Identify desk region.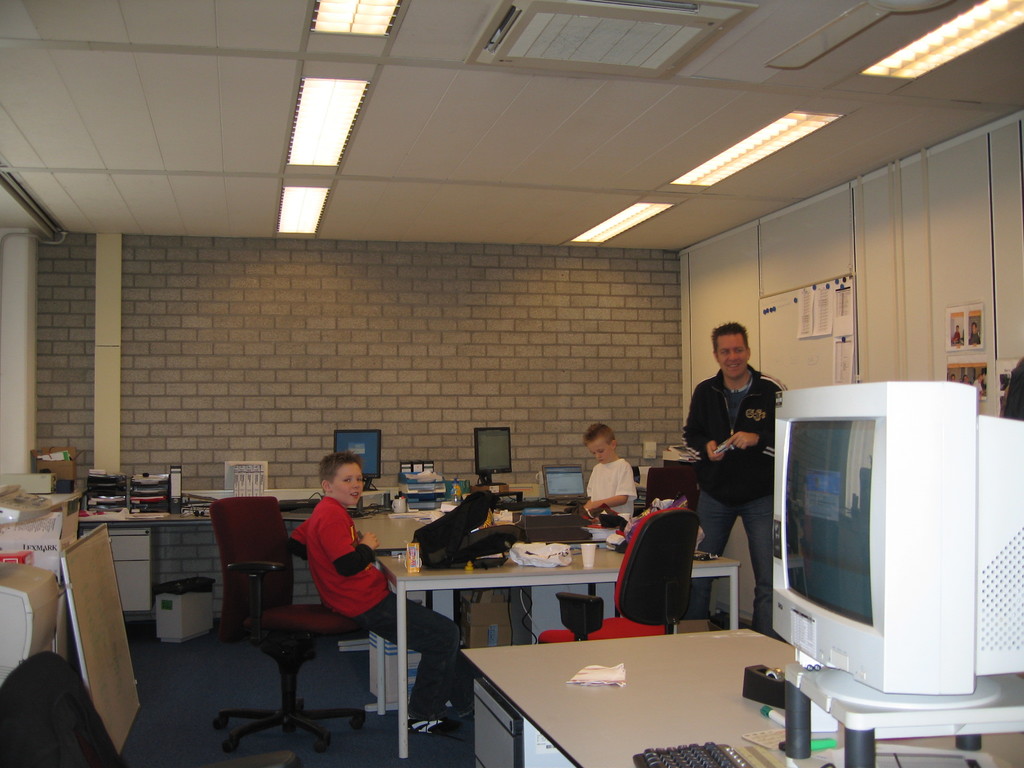
Region: region(374, 549, 744, 761).
